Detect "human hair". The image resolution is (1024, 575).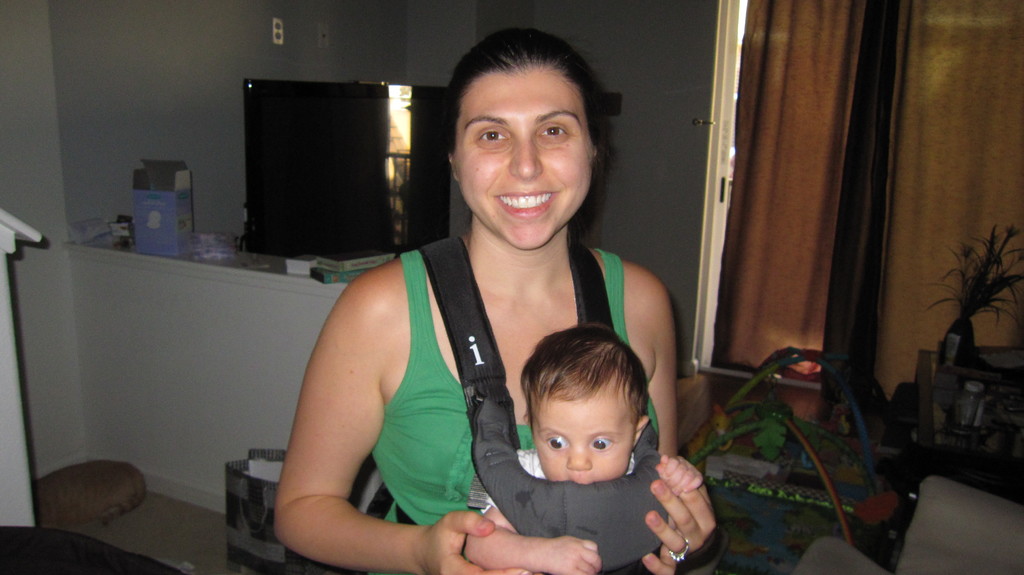
bbox=[519, 319, 655, 426].
